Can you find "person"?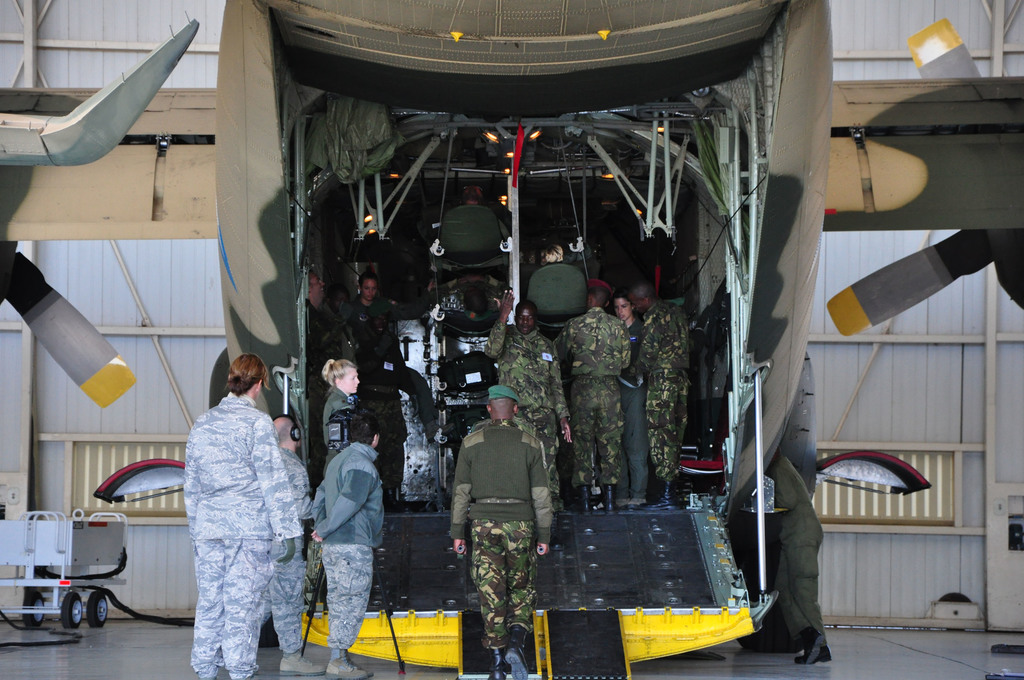
Yes, bounding box: {"x1": 480, "y1": 291, "x2": 574, "y2": 512}.
